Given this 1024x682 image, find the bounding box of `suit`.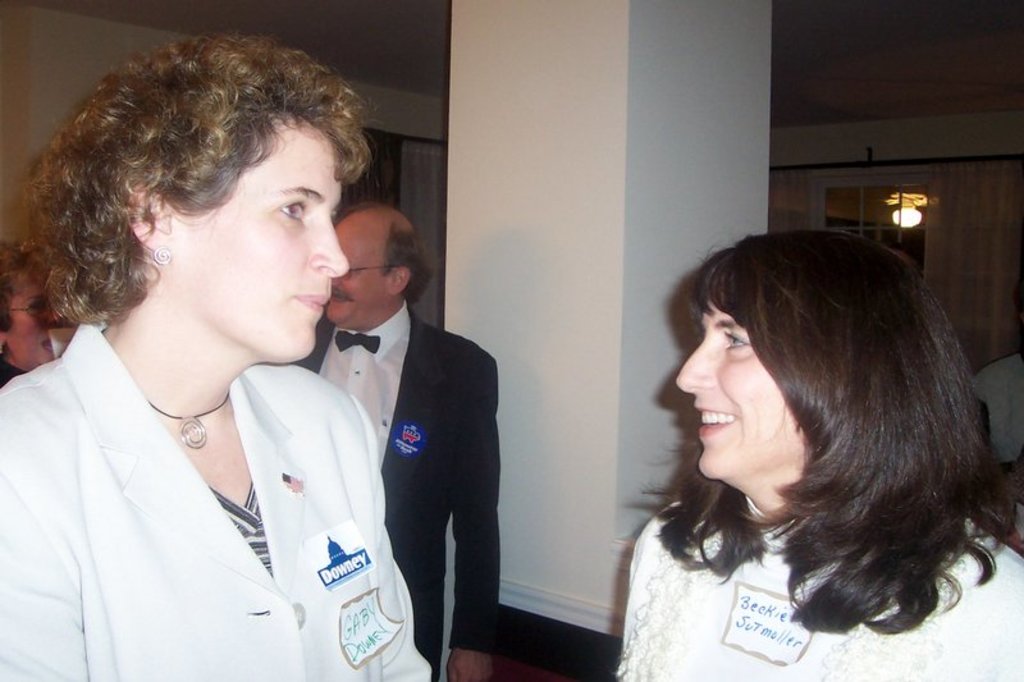
<box>291,209,518,659</box>.
